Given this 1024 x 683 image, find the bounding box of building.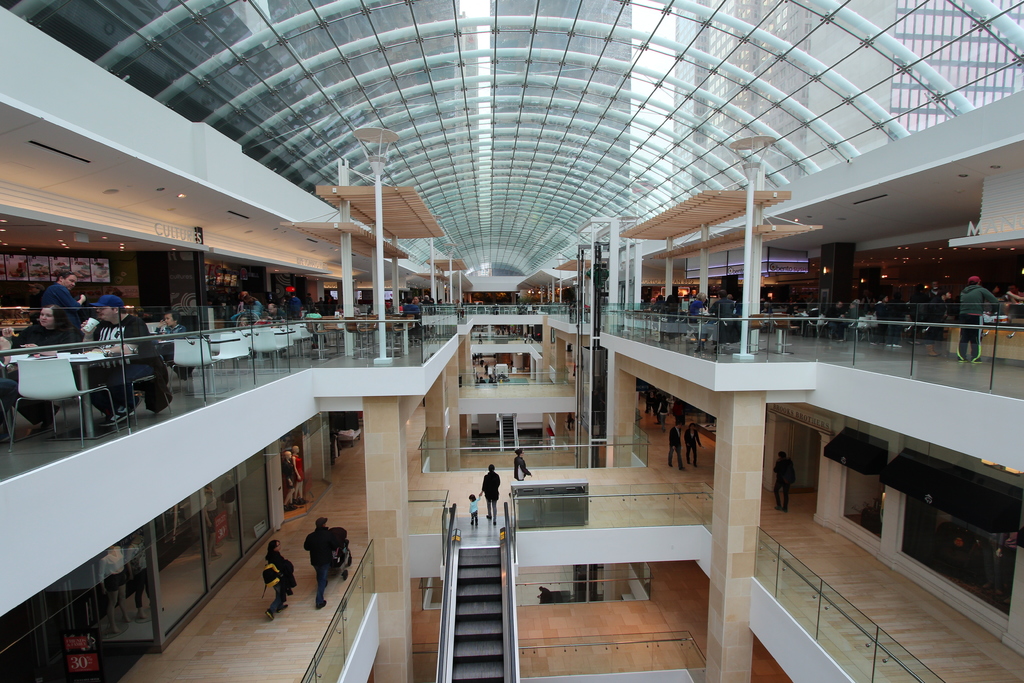
box(488, 0, 632, 236).
